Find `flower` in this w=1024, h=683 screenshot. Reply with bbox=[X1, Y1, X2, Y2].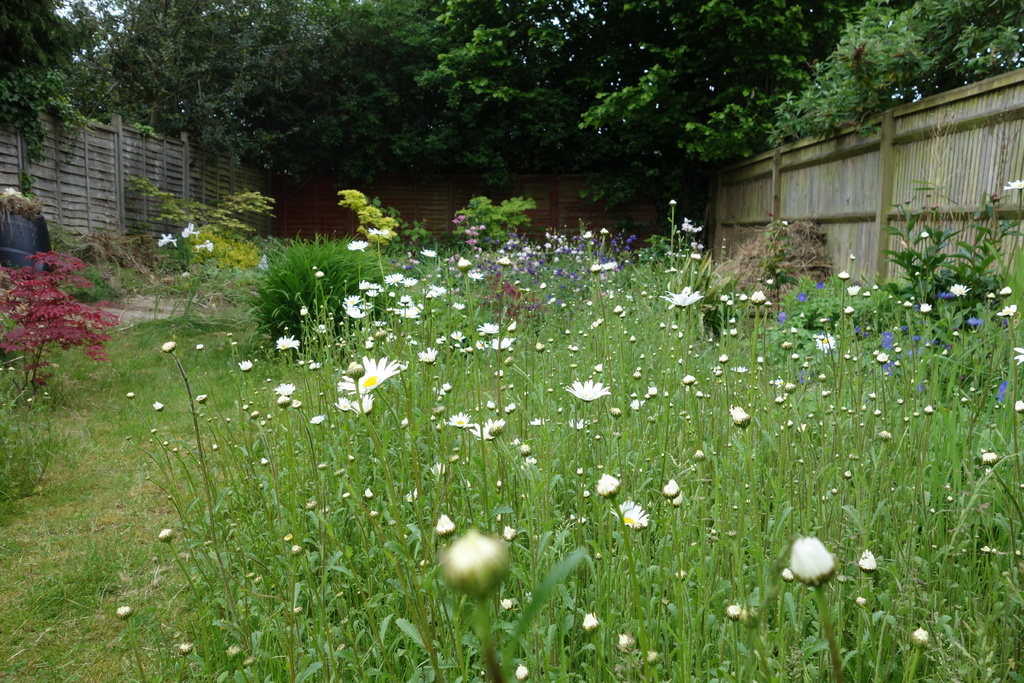
bbox=[181, 222, 193, 240].
